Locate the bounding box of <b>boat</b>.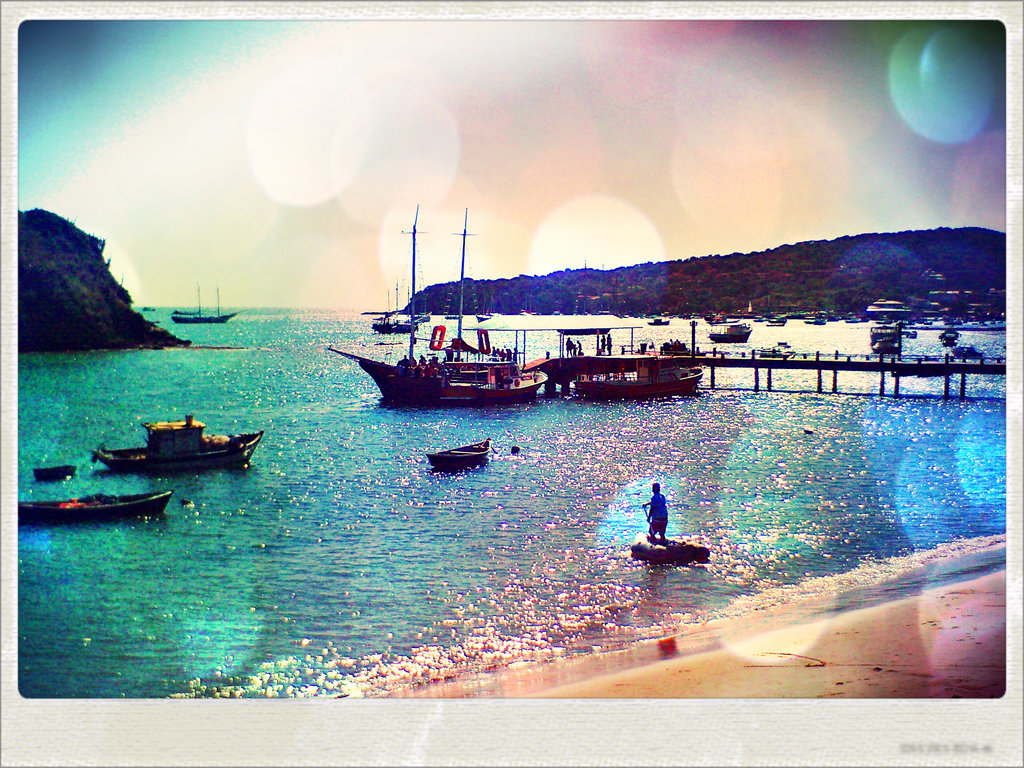
Bounding box: {"left": 373, "top": 319, "right": 397, "bottom": 332}.
